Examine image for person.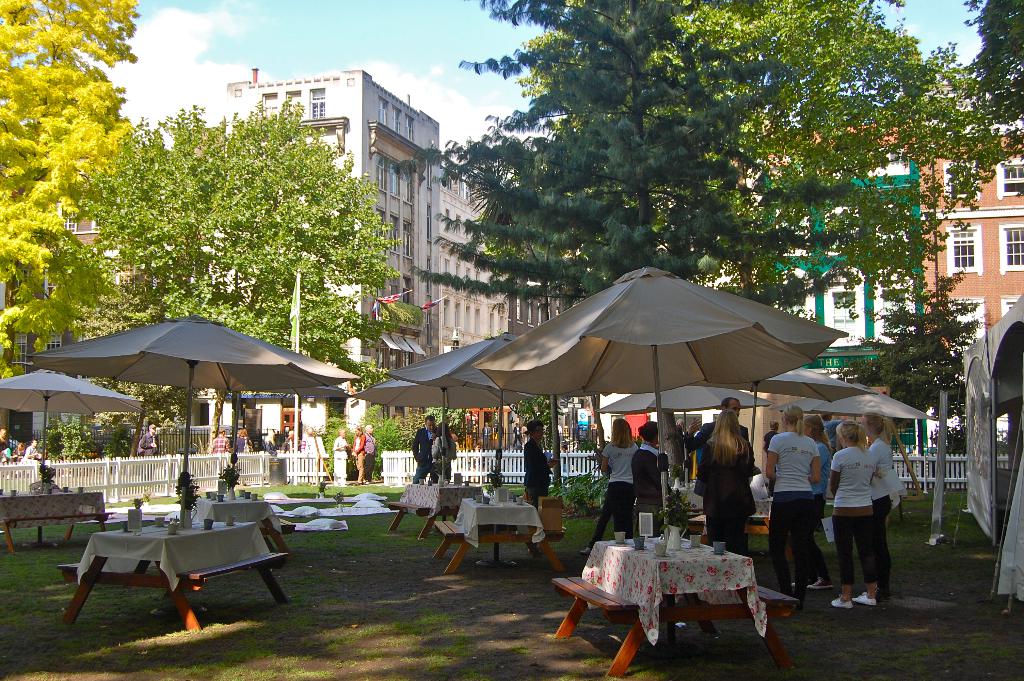
Examination result: detection(632, 414, 662, 532).
